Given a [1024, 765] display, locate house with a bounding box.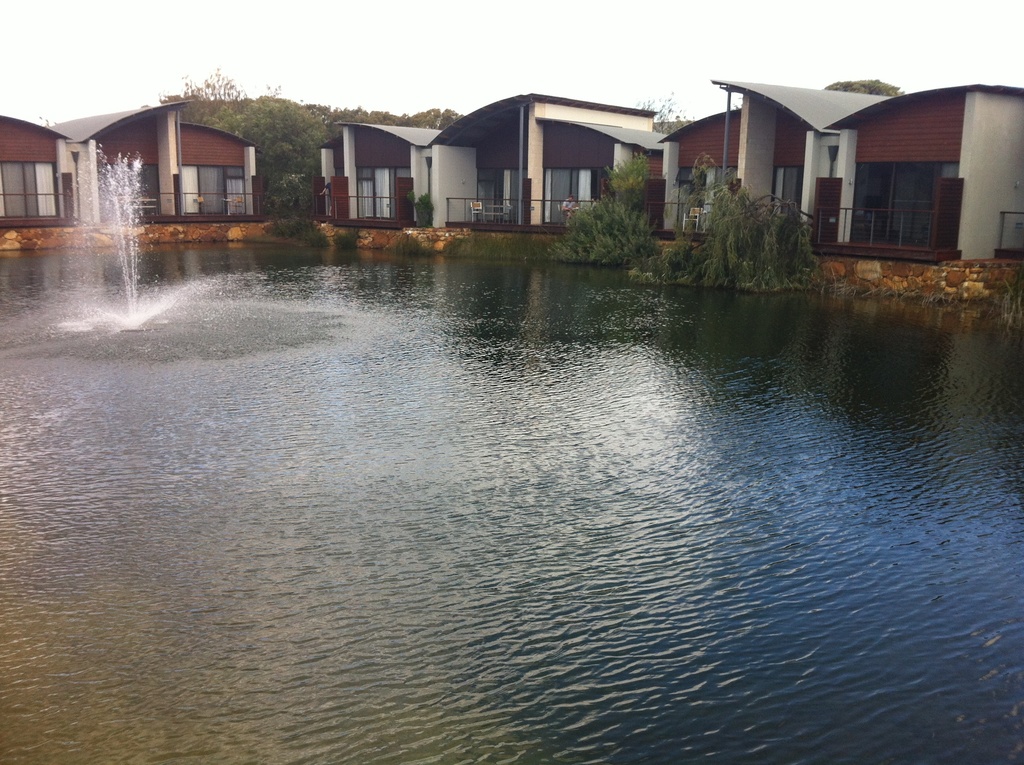
Located: 320,94,680,235.
